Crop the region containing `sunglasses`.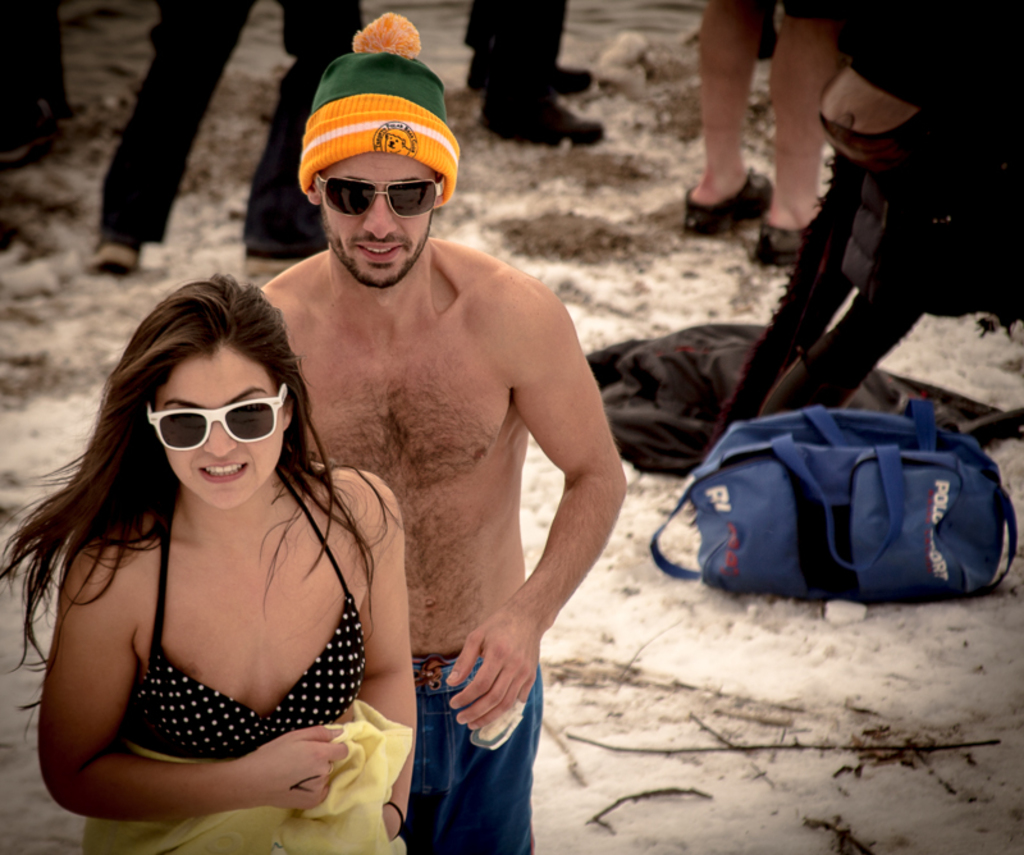
Crop region: {"left": 314, "top": 179, "right": 443, "bottom": 212}.
